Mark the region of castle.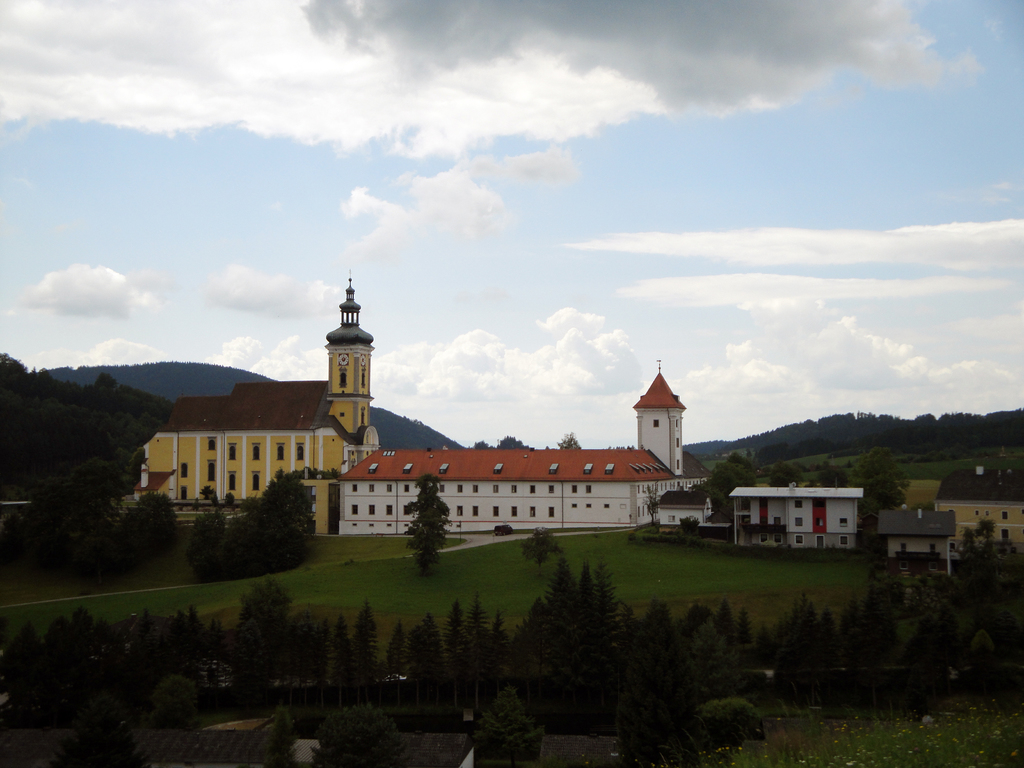
Region: box(335, 352, 714, 535).
